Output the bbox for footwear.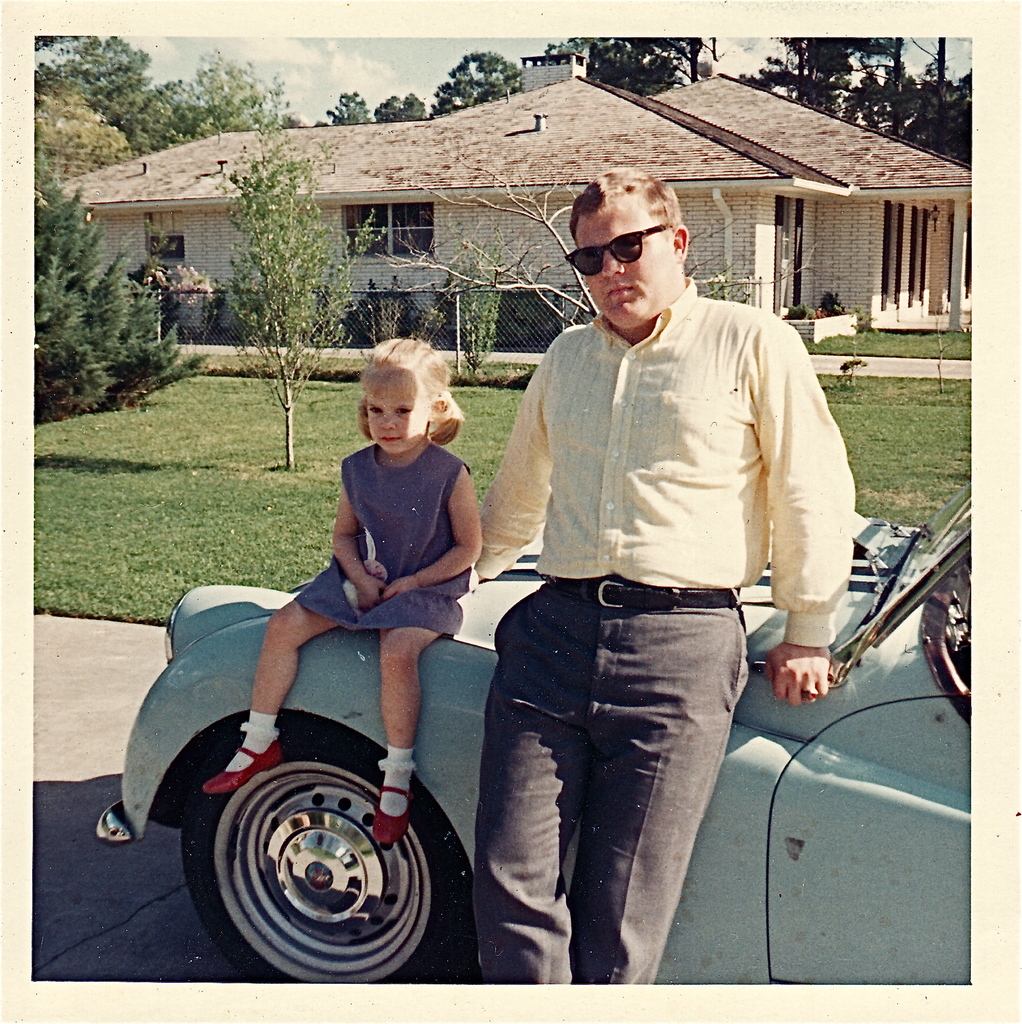
x1=198, y1=739, x2=290, y2=795.
